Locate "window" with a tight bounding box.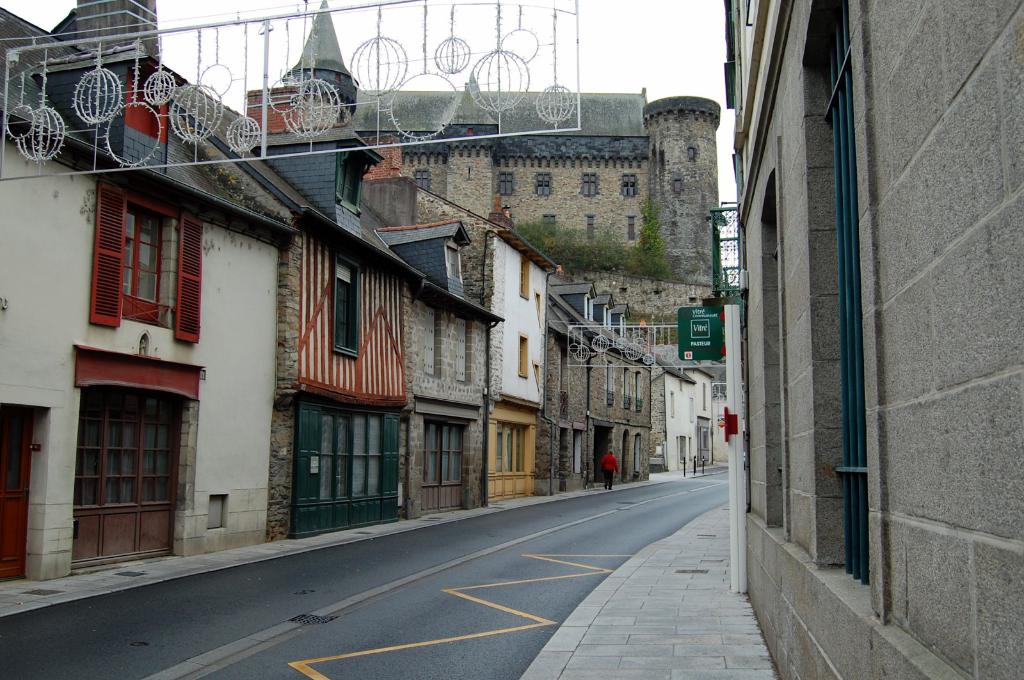
locate(631, 368, 645, 411).
